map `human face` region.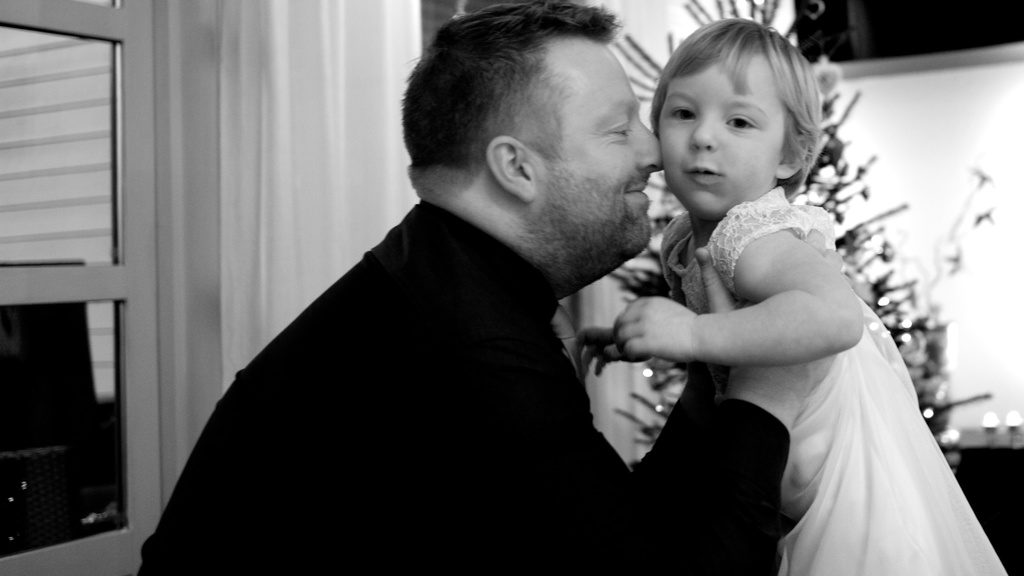
Mapped to locate(536, 37, 664, 251).
